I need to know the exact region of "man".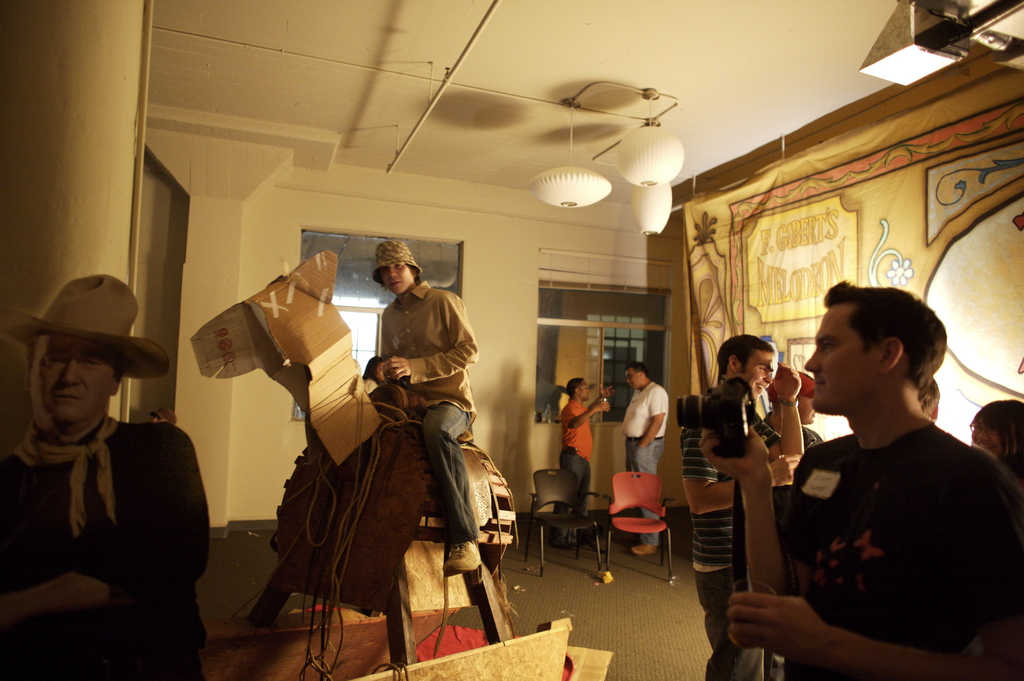
Region: bbox=[744, 278, 1007, 672].
